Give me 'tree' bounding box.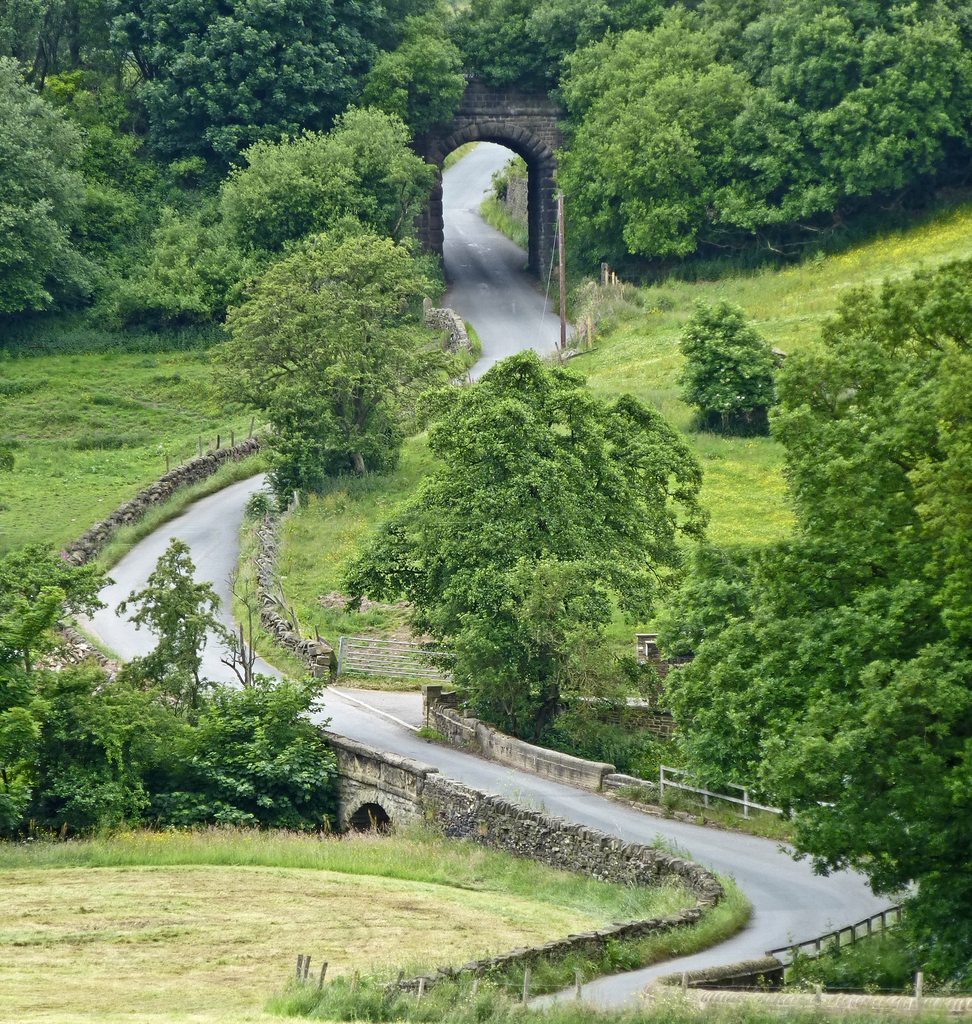
{"x1": 46, "y1": 80, "x2": 144, "y2": 273}.
